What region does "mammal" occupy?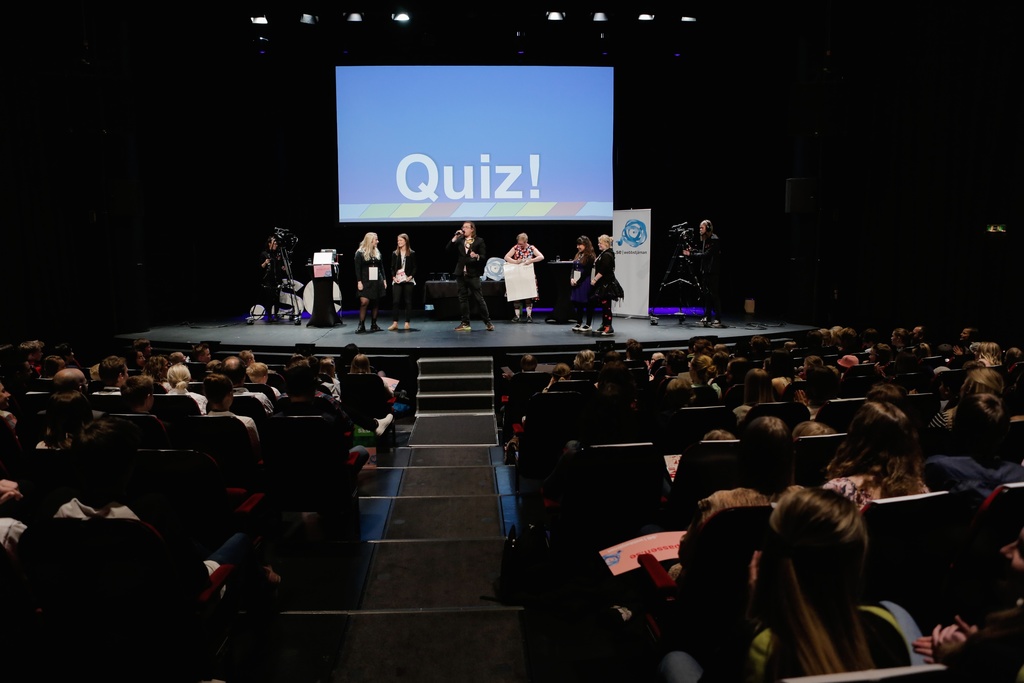
Rect(588, 234, 615, 335).
